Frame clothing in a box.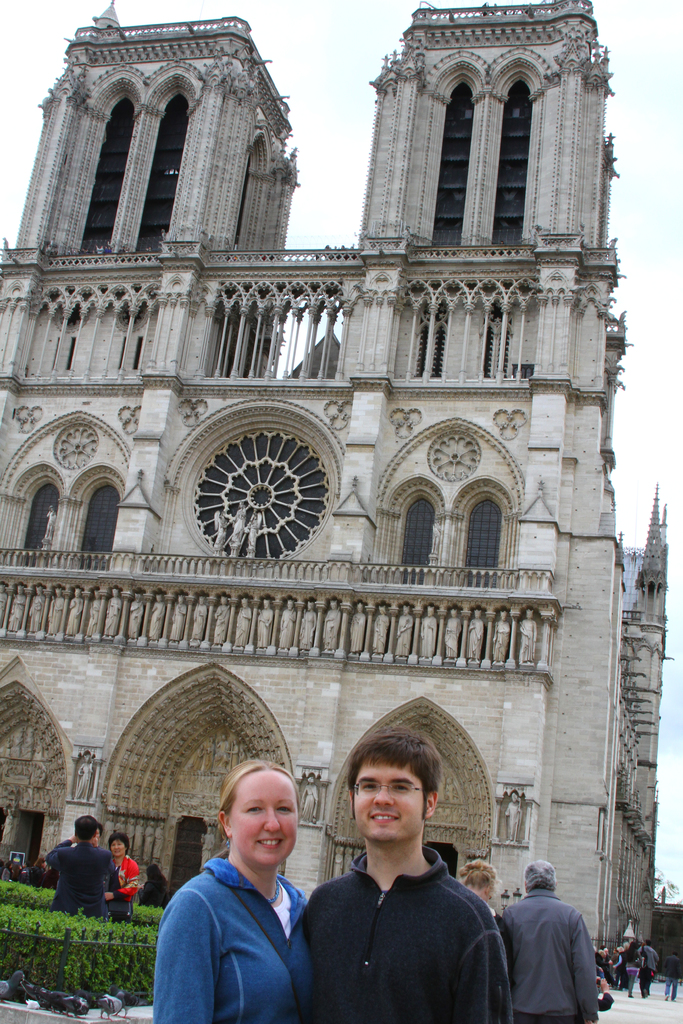
rect(282, 852, 520, 1023).
